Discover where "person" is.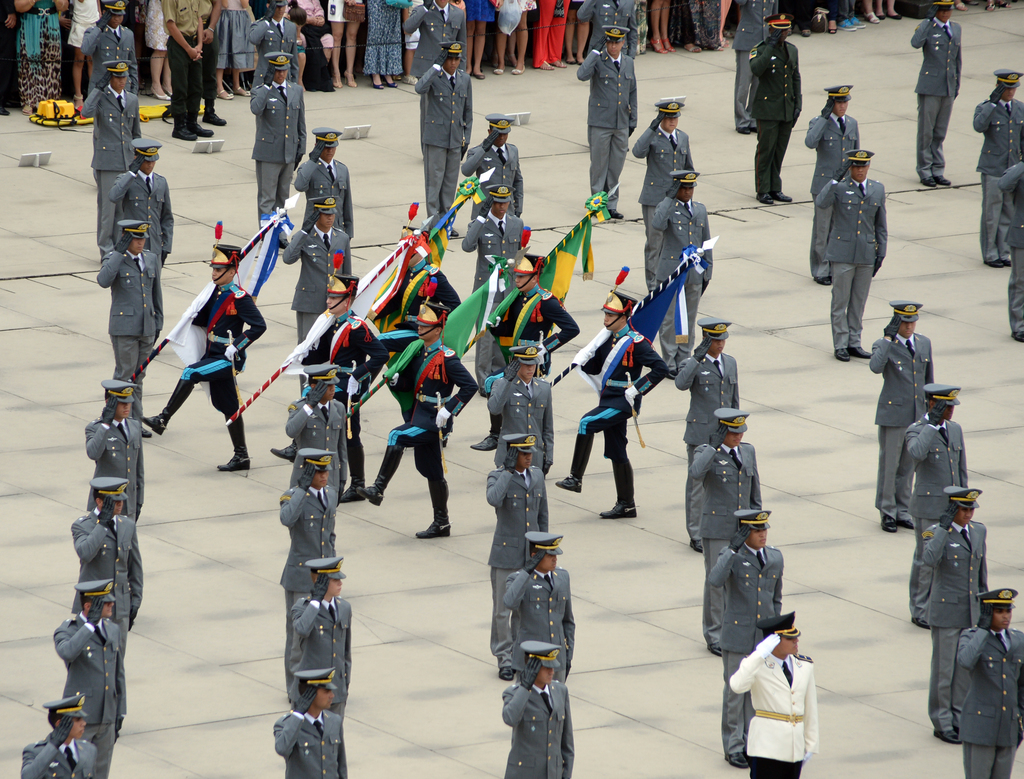
Discovered at box(159, 230, 250, 483).
